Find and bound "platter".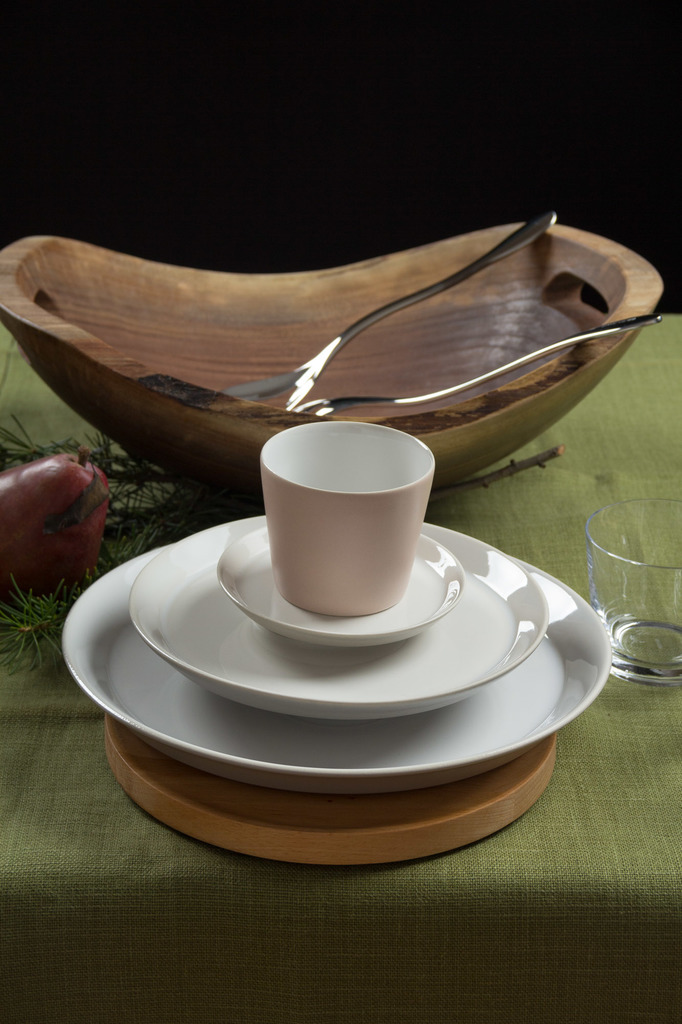
Bound: box=[212, 524, 463, 652].
